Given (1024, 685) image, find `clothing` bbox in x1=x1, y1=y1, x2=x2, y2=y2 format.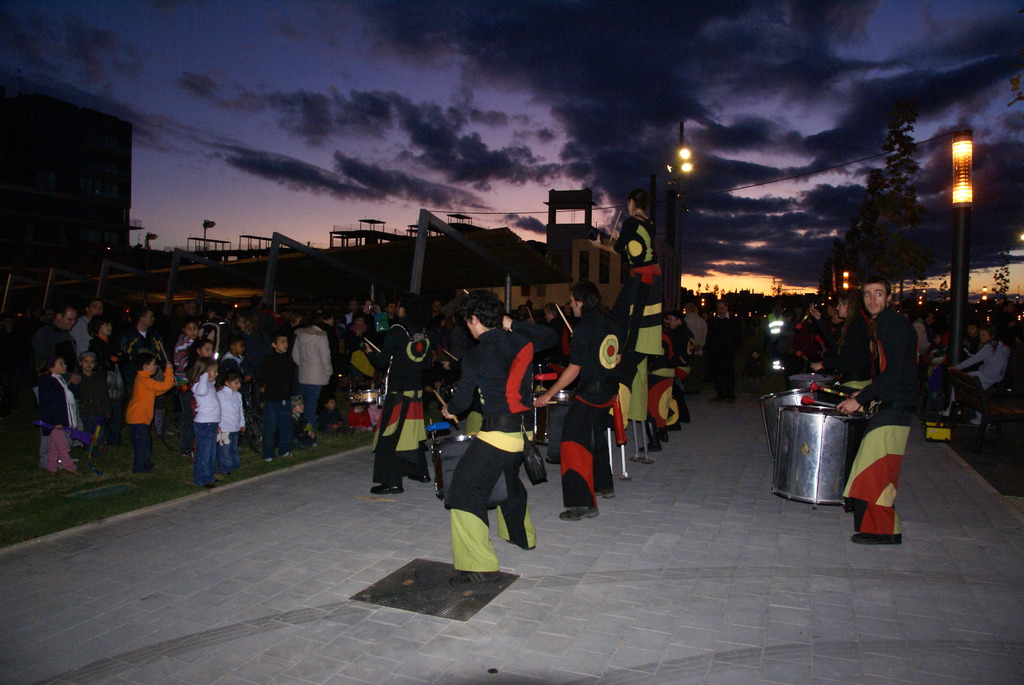
x1=188, y1=373, x2=220, y2=474.
